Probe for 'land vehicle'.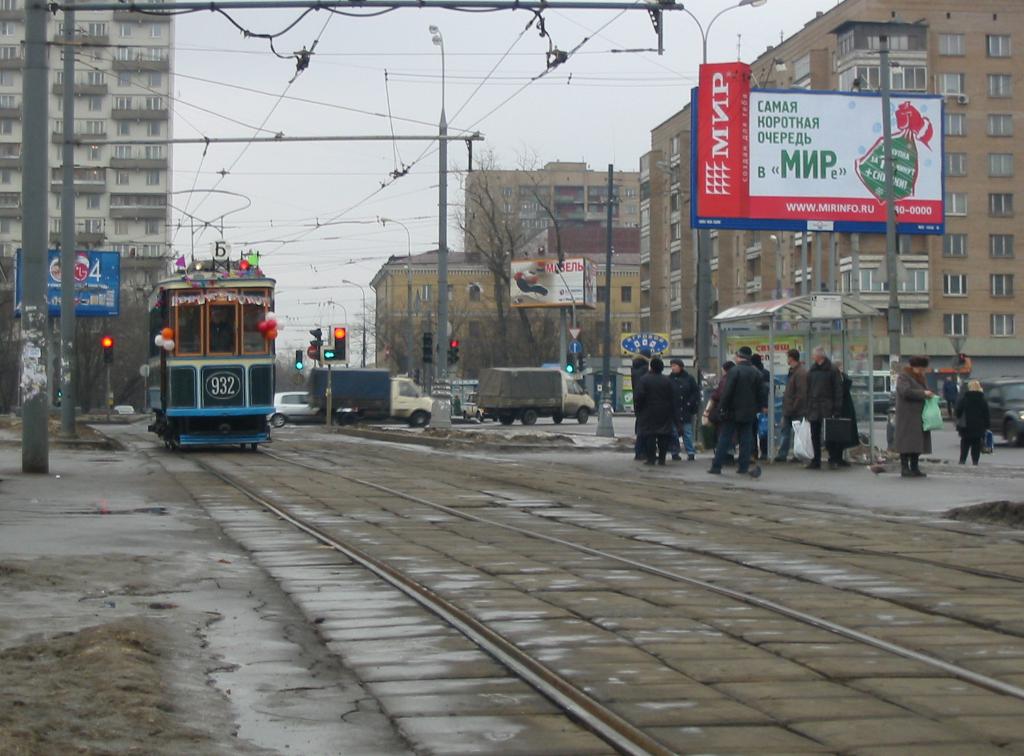
Probe result: bbox=(476, 362, 597, 425).
